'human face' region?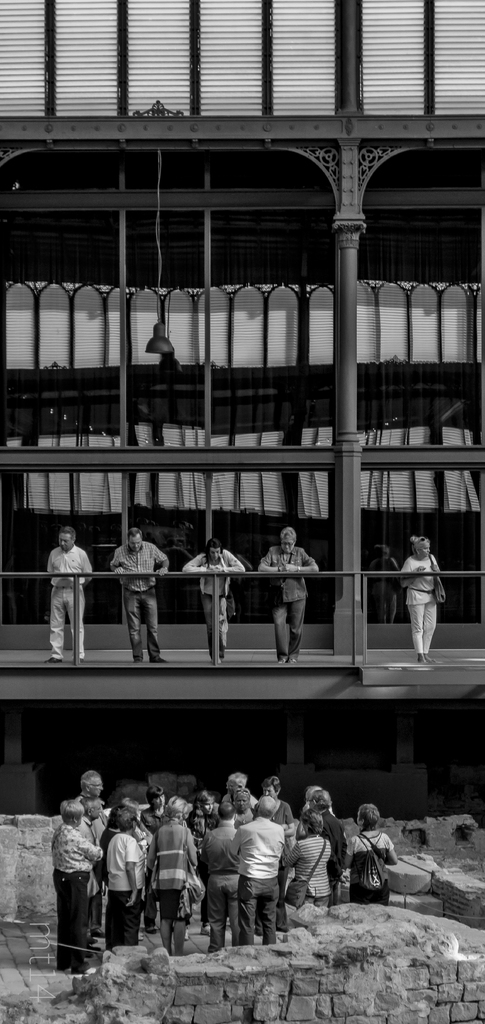
85 778 99 792
